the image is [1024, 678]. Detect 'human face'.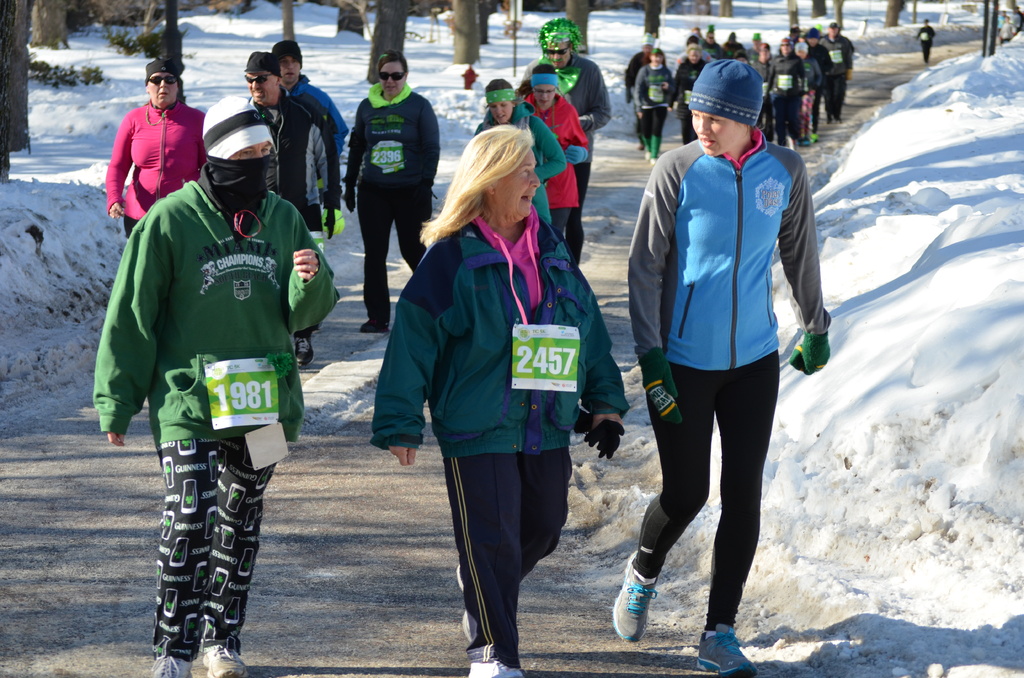
Detection: [248,65,278,106].
